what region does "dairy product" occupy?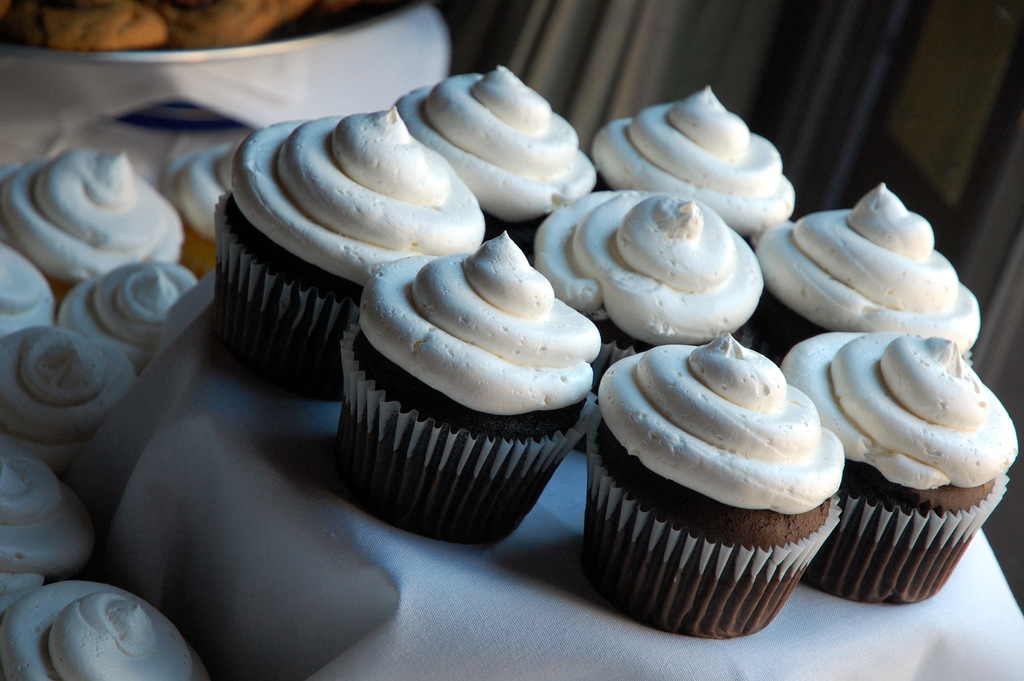
27/325/135/454.
